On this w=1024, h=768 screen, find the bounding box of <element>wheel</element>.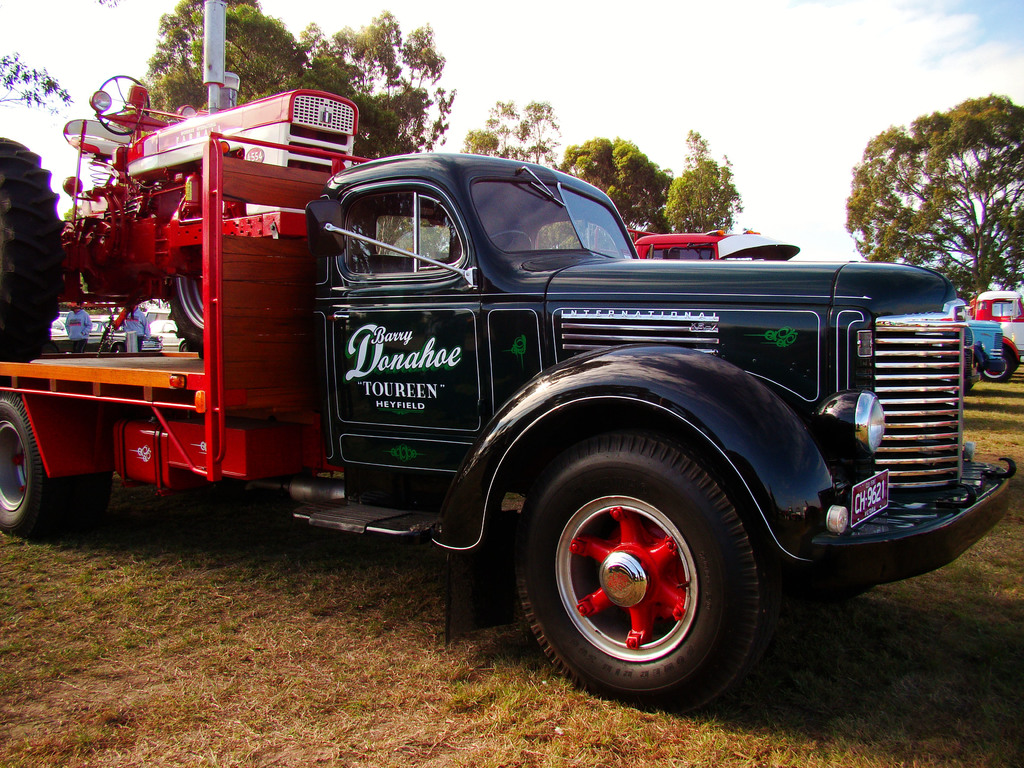
Bounding box: bbox=(489, 228, 531, 250).
